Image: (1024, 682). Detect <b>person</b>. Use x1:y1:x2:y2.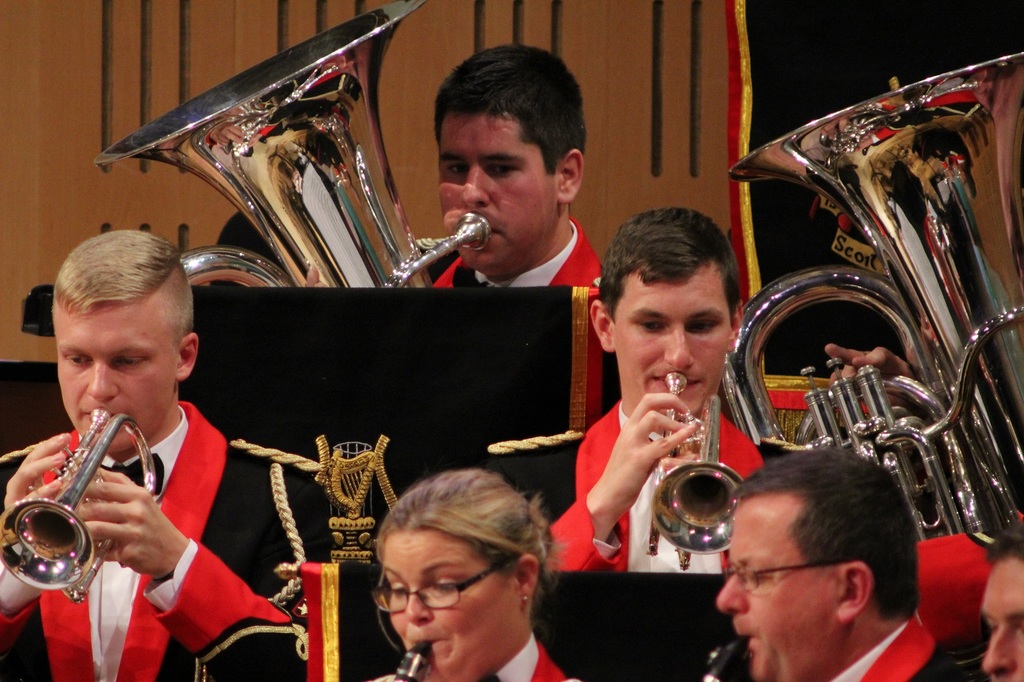
981:537:1023:681.
